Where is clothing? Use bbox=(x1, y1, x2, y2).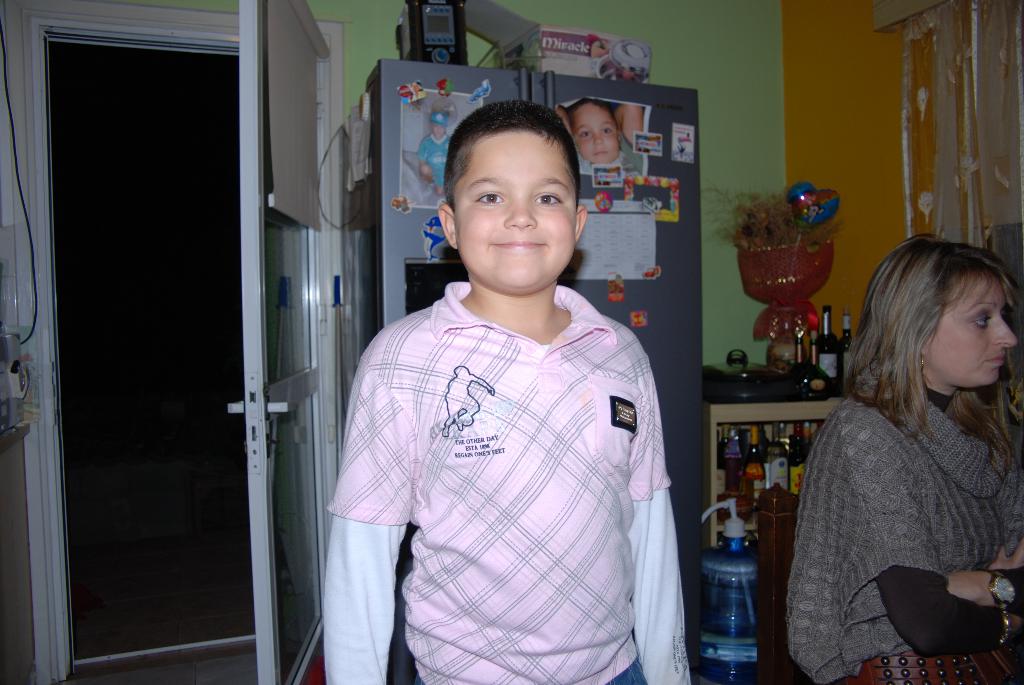
bbox=(785, 365, 1023, 684).
